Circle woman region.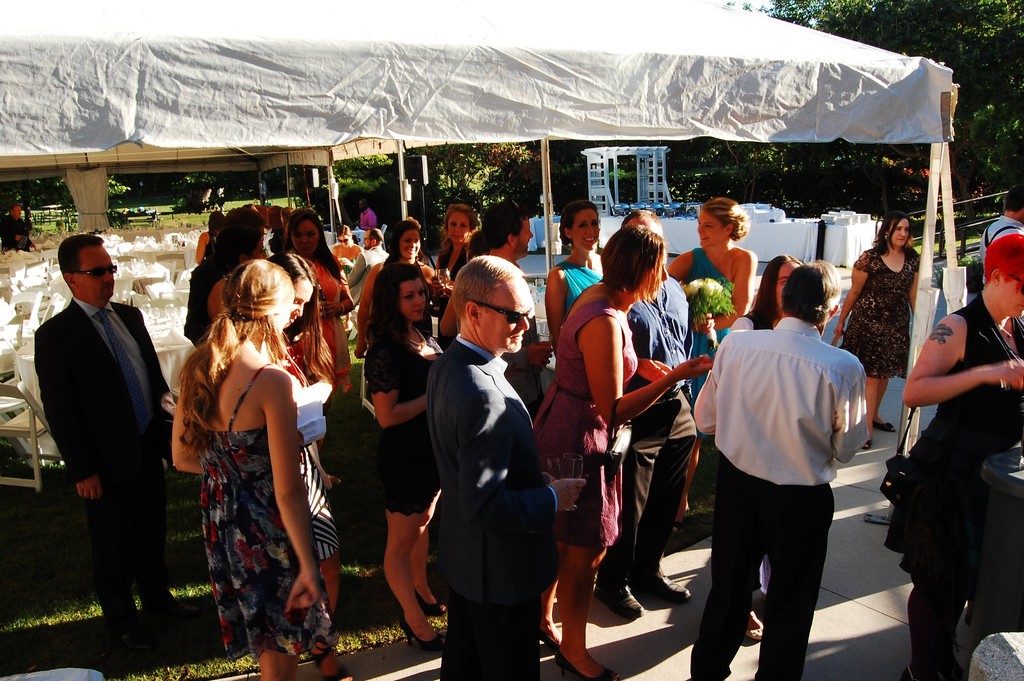
Region: pyautogui.locateOnScreen(429, 202, 483, 312).
